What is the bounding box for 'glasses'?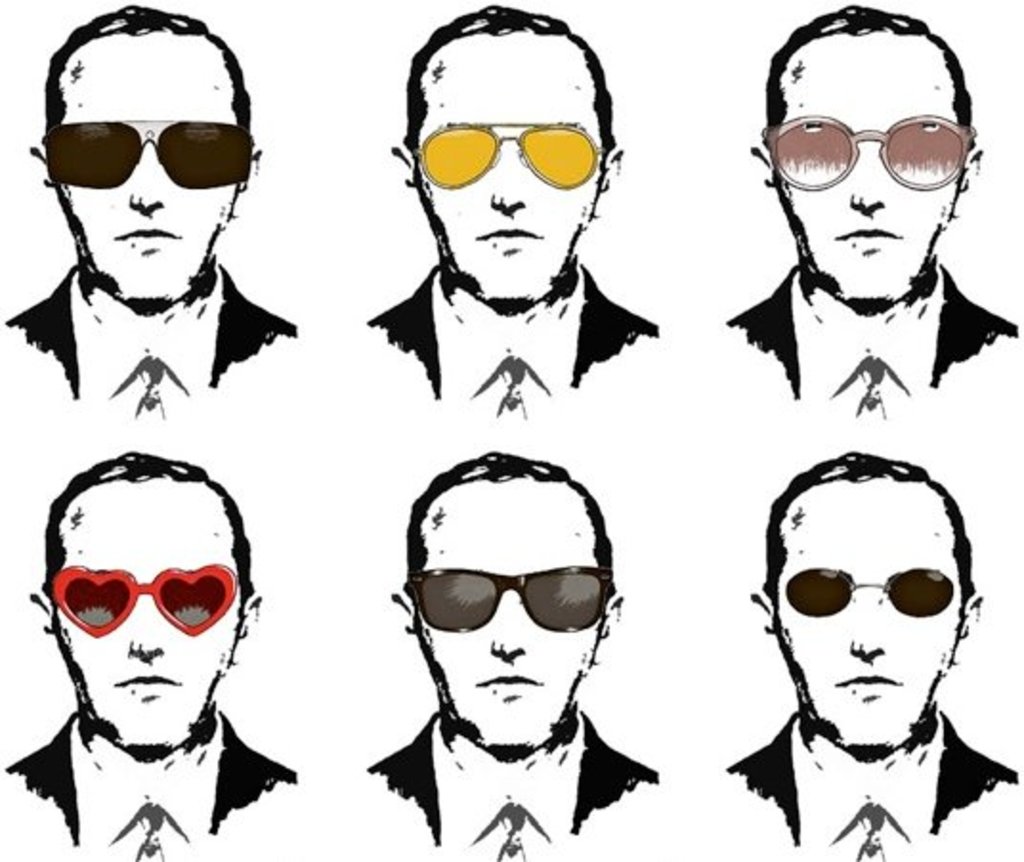
{"x1": 38, "y1": 556, "x2": 248, "y2": 638}.
